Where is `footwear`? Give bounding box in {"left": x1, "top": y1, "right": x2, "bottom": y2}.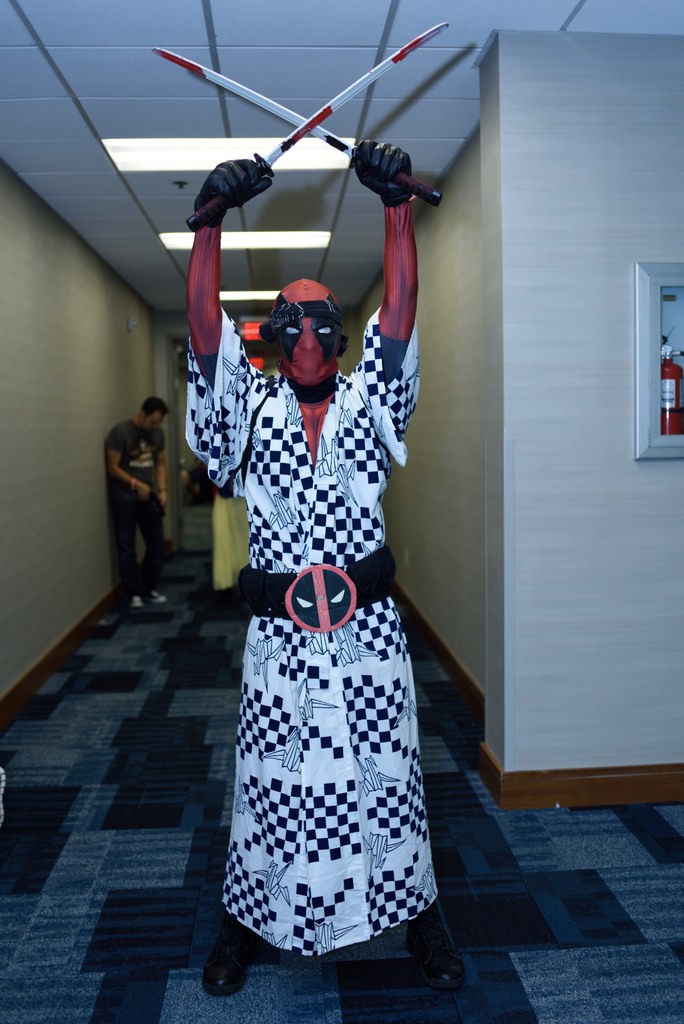
{"left": 132, "top": 598, "right": 144, "bottom": 610}.
